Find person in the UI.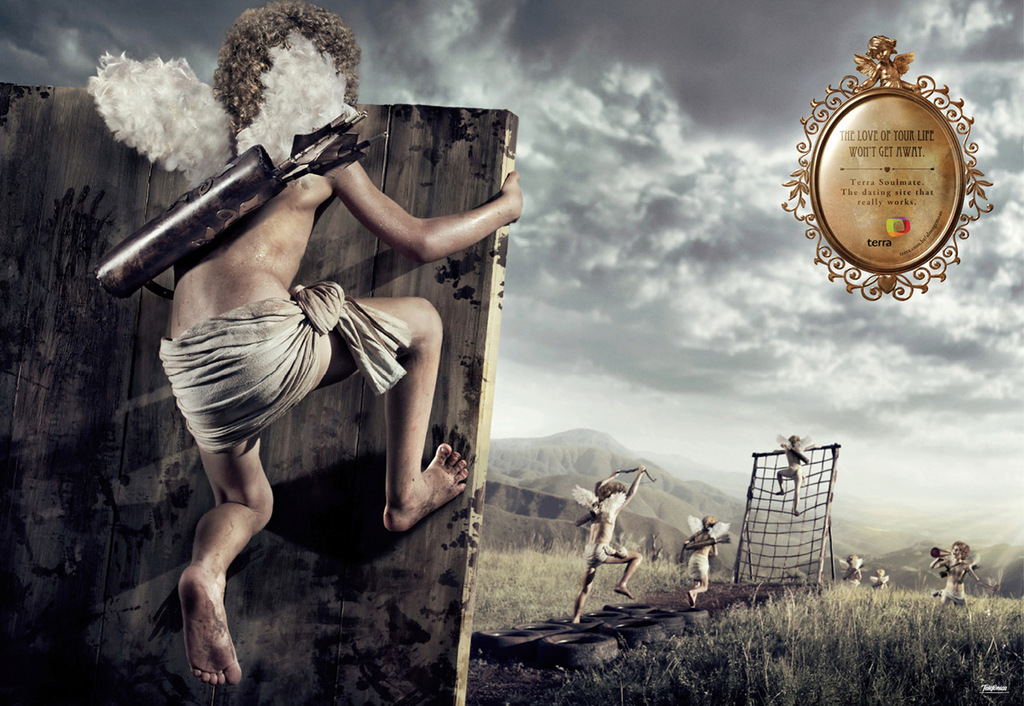
UI element at left=924, top=537, right=980, bottom=609.
